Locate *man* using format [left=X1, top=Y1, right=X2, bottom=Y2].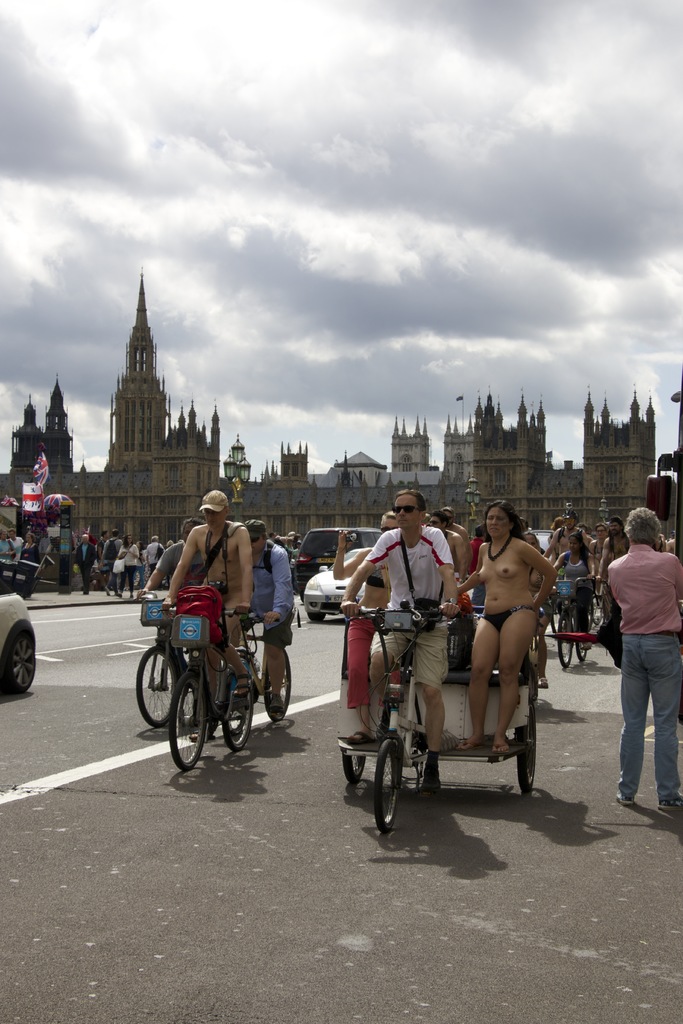
[left=343, top=485, right=457, bottom=792].
